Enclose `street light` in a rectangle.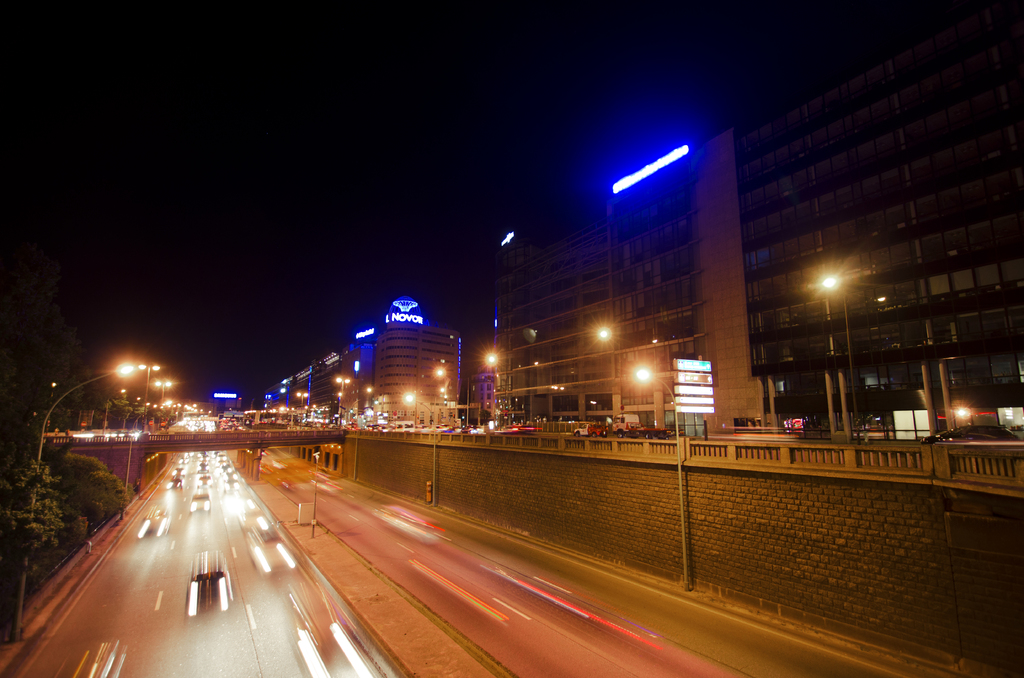
[left=399, top=394, right=440, bottom=503].
